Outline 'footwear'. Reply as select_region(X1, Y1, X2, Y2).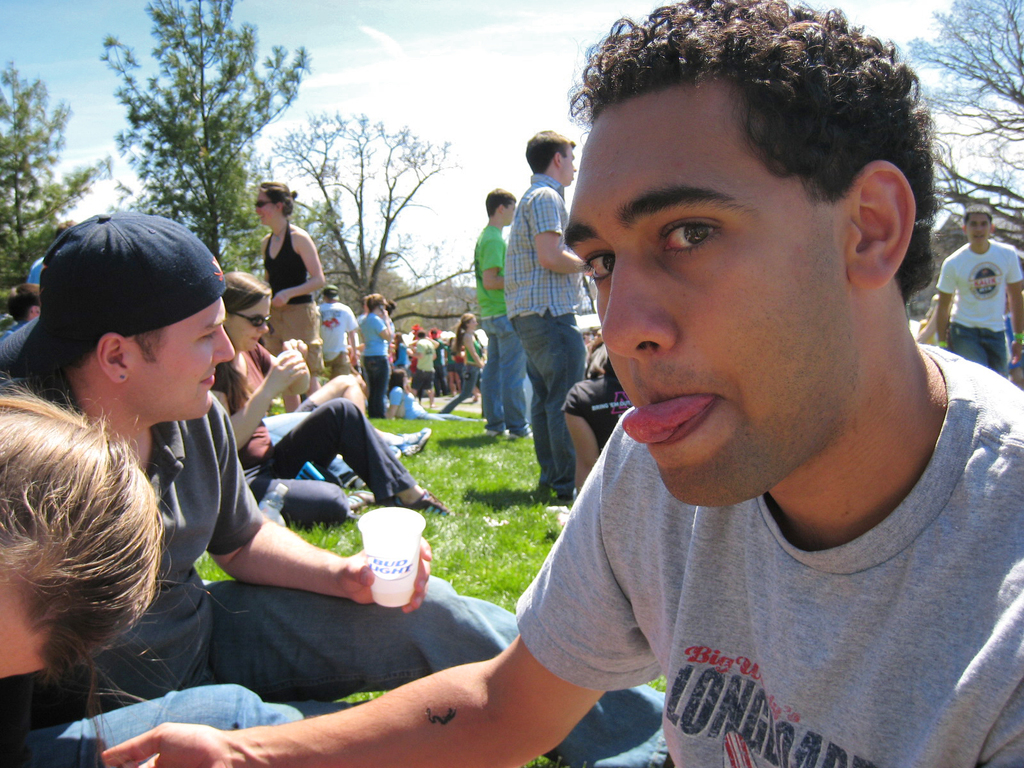
select_region(545, 506, 582, 534).
